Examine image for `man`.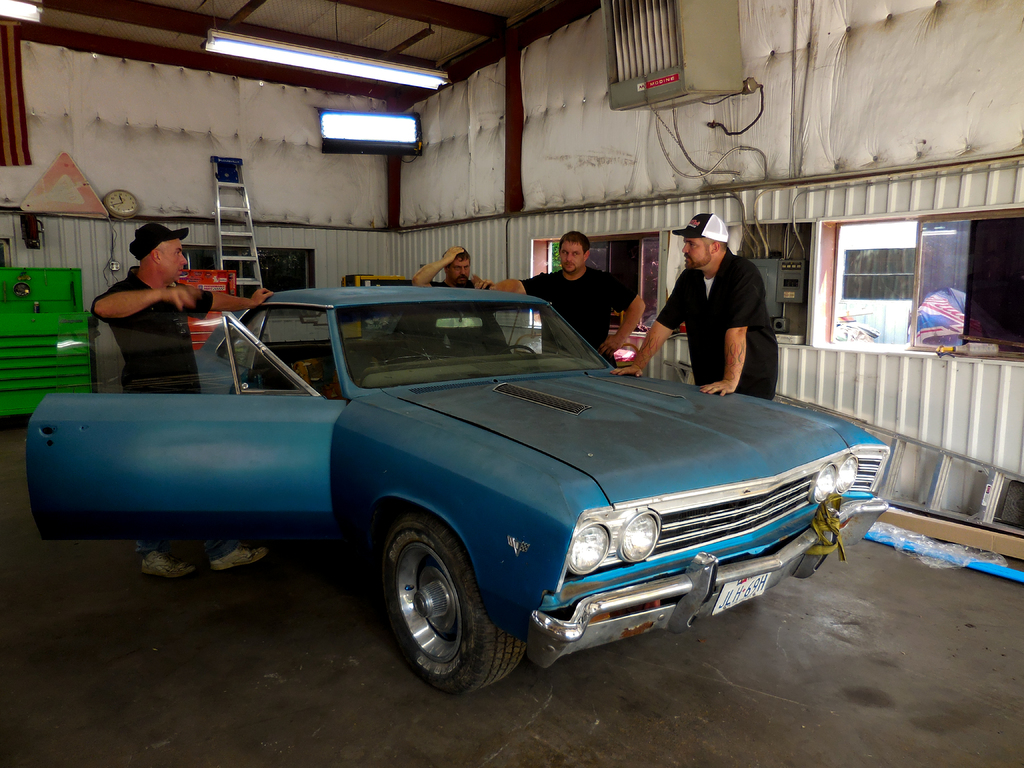
Examination result: 82,221,276,574.
